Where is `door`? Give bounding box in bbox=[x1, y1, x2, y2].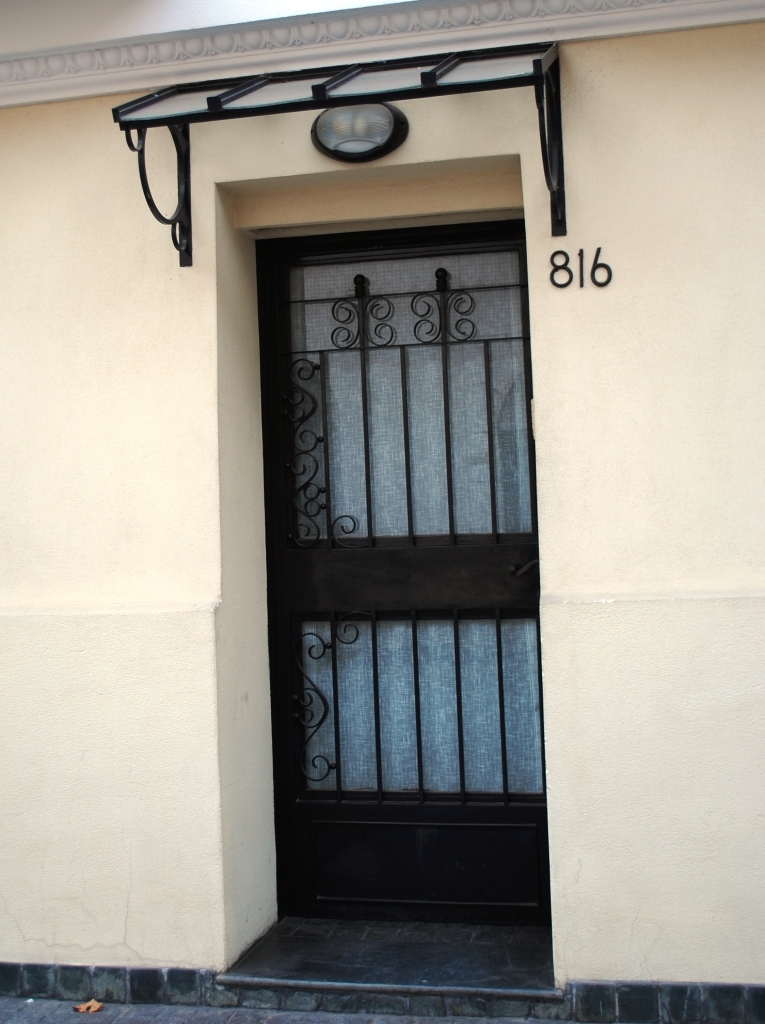
bbox=[216, 137, 551, 961].
